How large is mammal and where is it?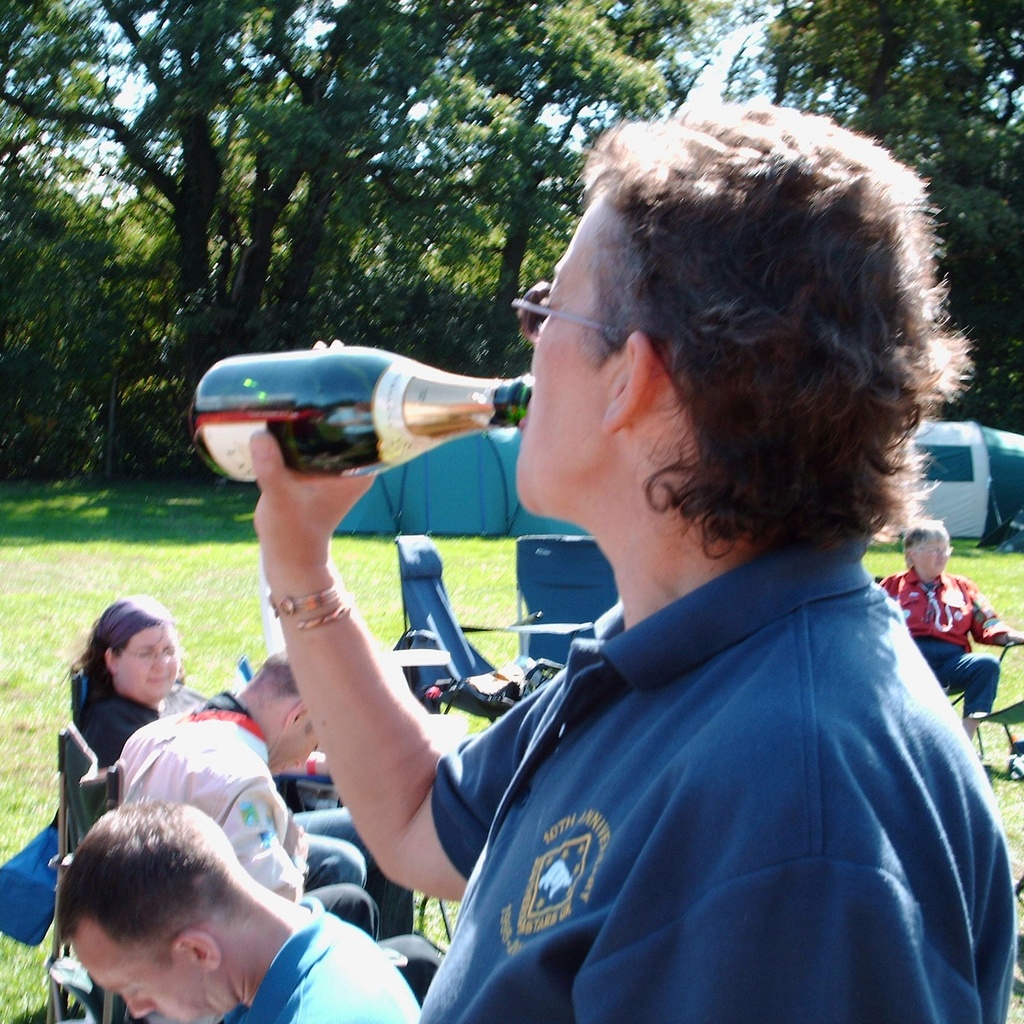
Bounding box: bbox(61, 595, 177, 764).
